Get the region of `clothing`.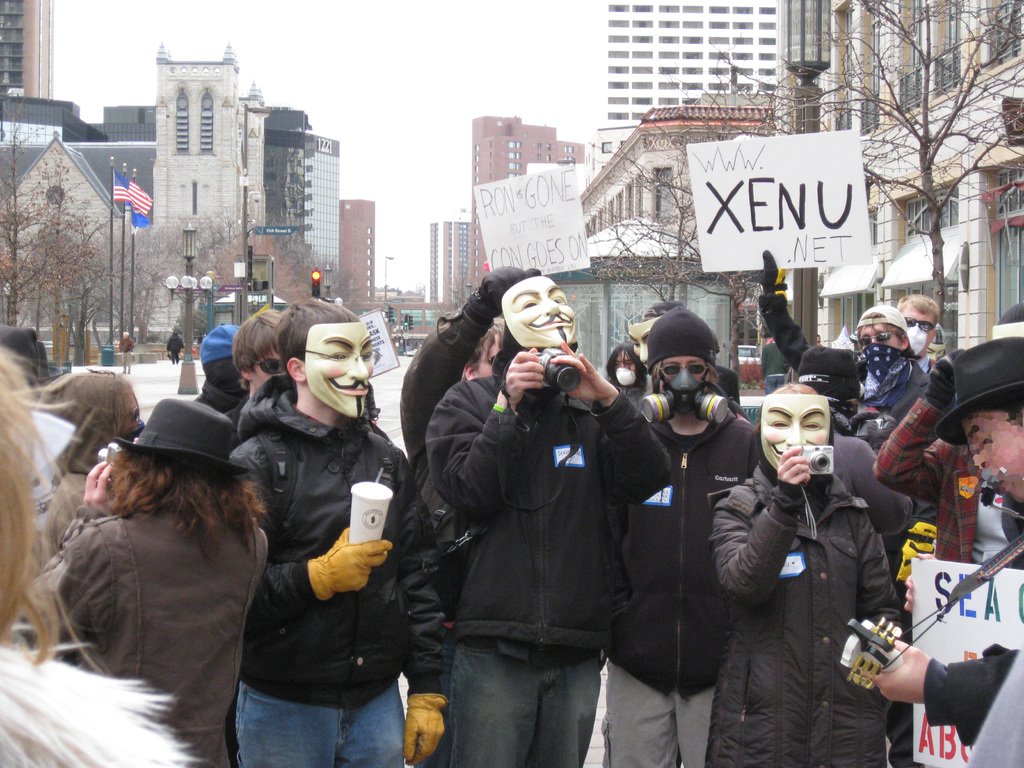
box(120, 337, 133, 370).
